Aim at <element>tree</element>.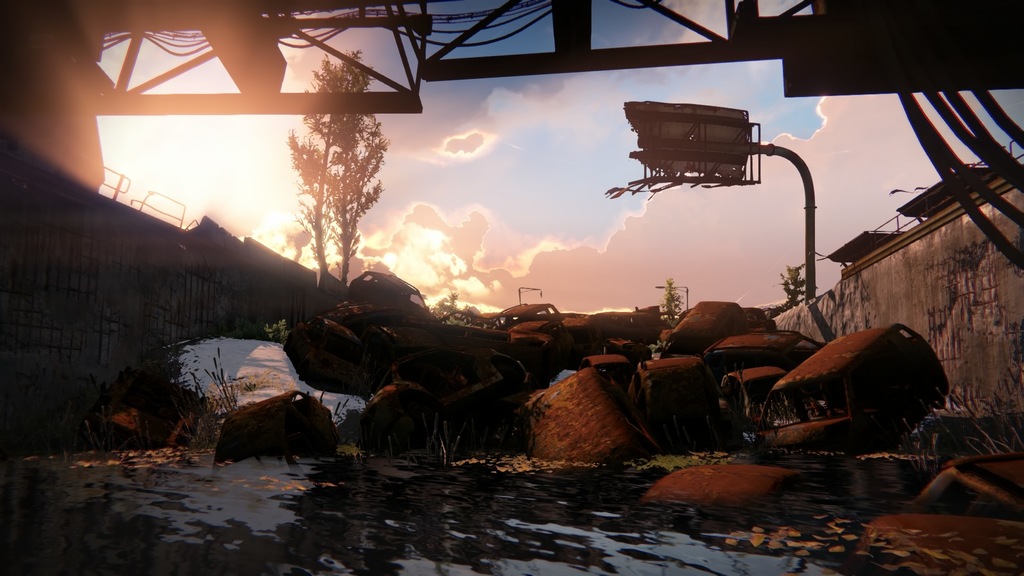
Aimed at <region>768, 257, 811, 304</region>.
